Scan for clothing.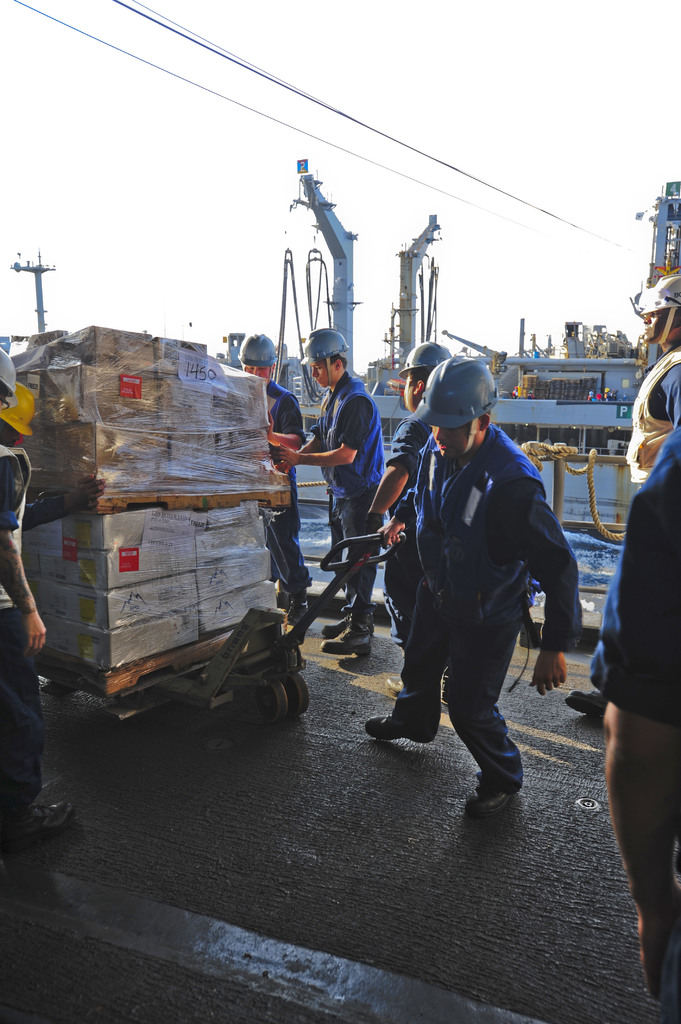
Scan result: bbox=[629, 339, 680, 491].
